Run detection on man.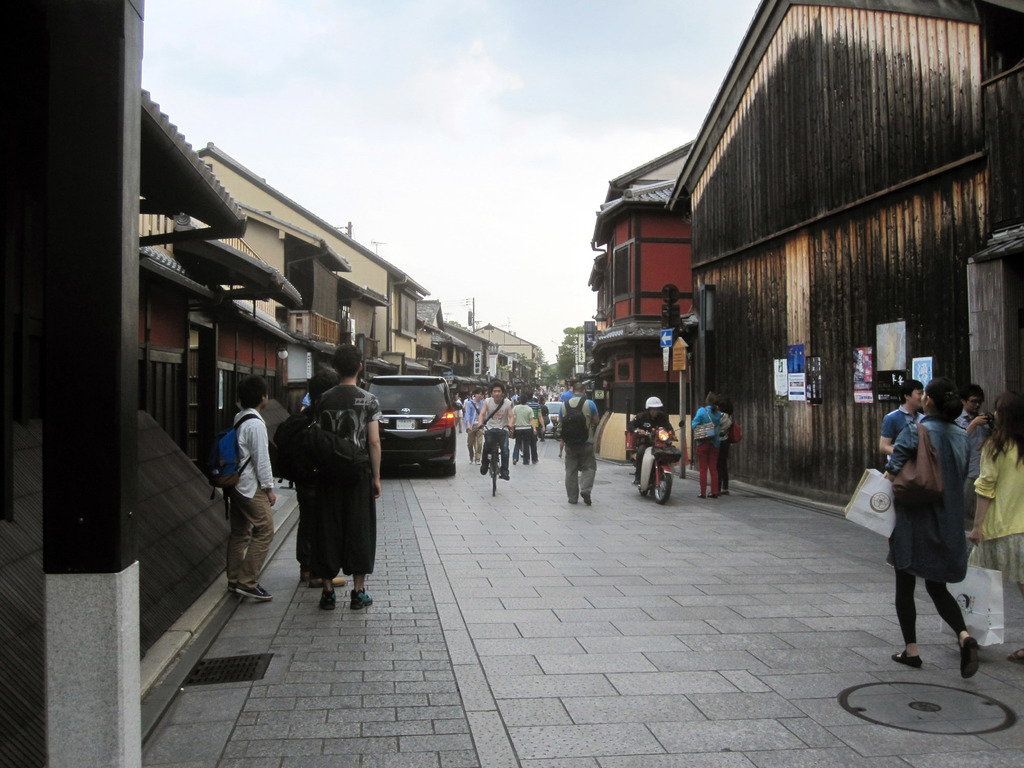
Result: 877,380,925,568.
